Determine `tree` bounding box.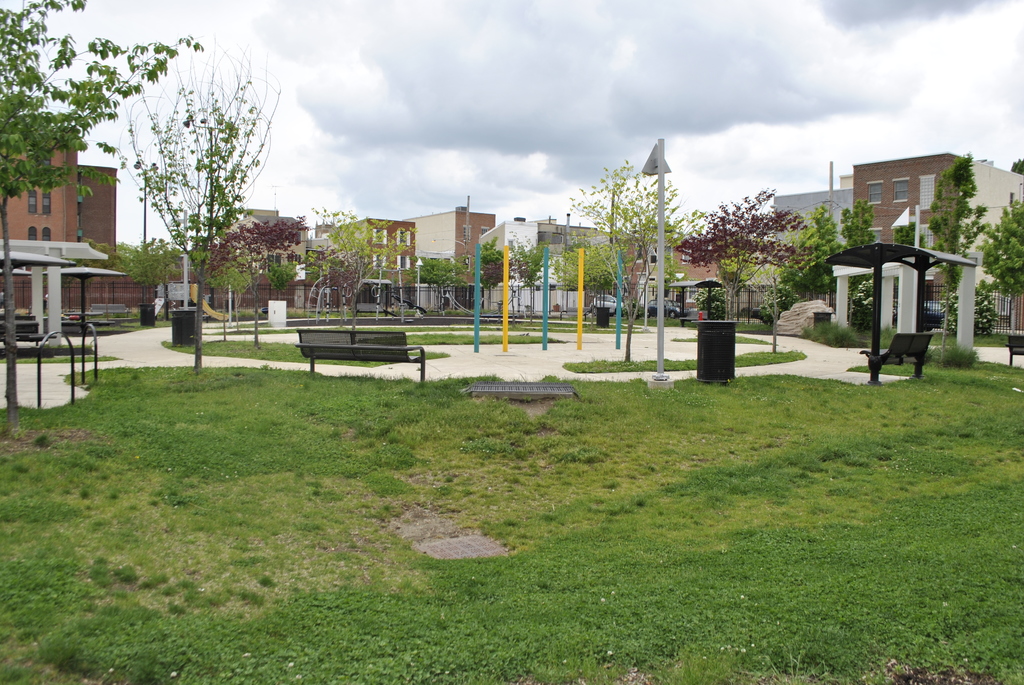
Determined: x1=651 y1=258 x2=698 y2=294.
